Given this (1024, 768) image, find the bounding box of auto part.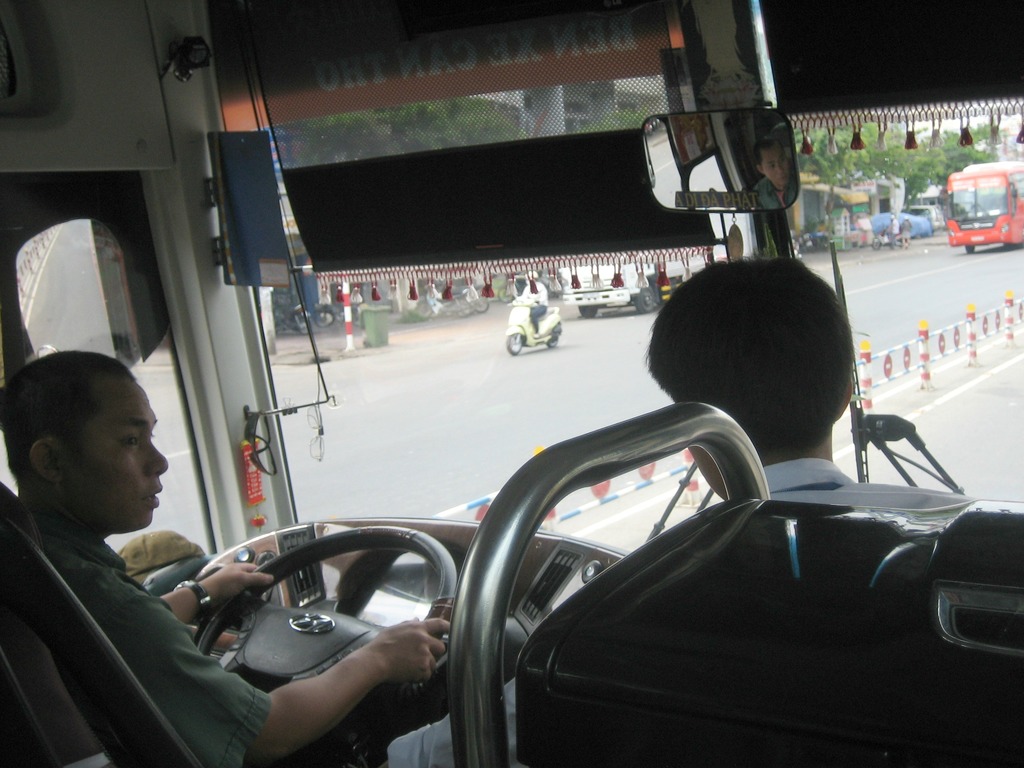
x1=779, y1=0, x2=1023, y2=170.
